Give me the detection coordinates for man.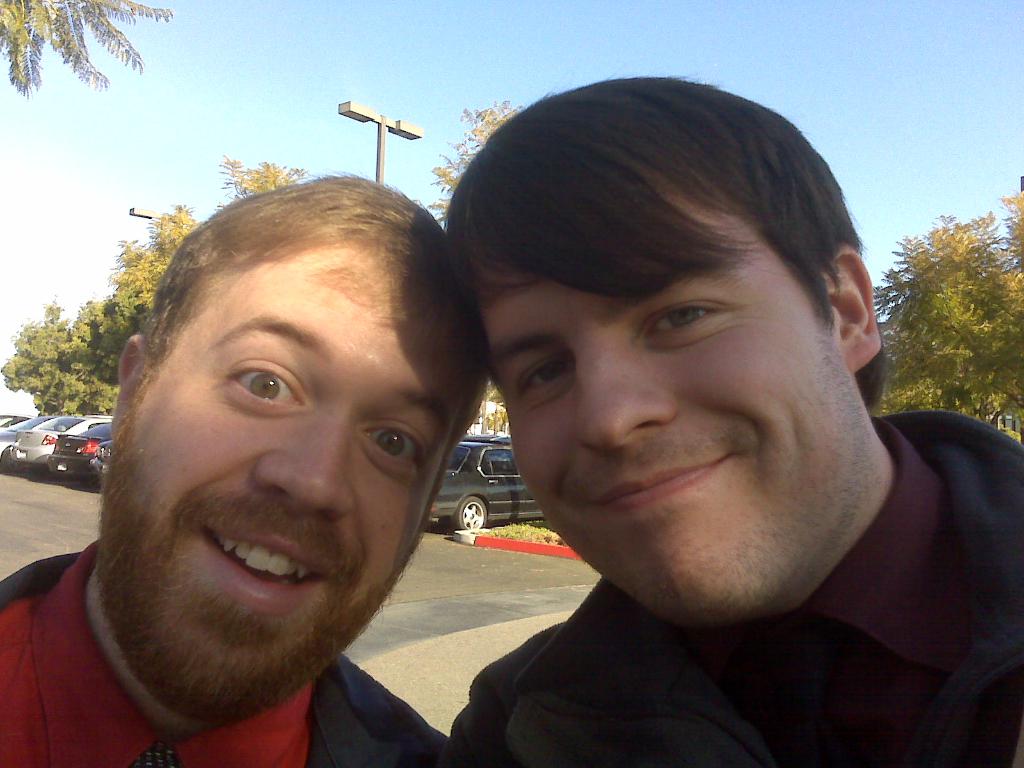
451,74,1023,767.
